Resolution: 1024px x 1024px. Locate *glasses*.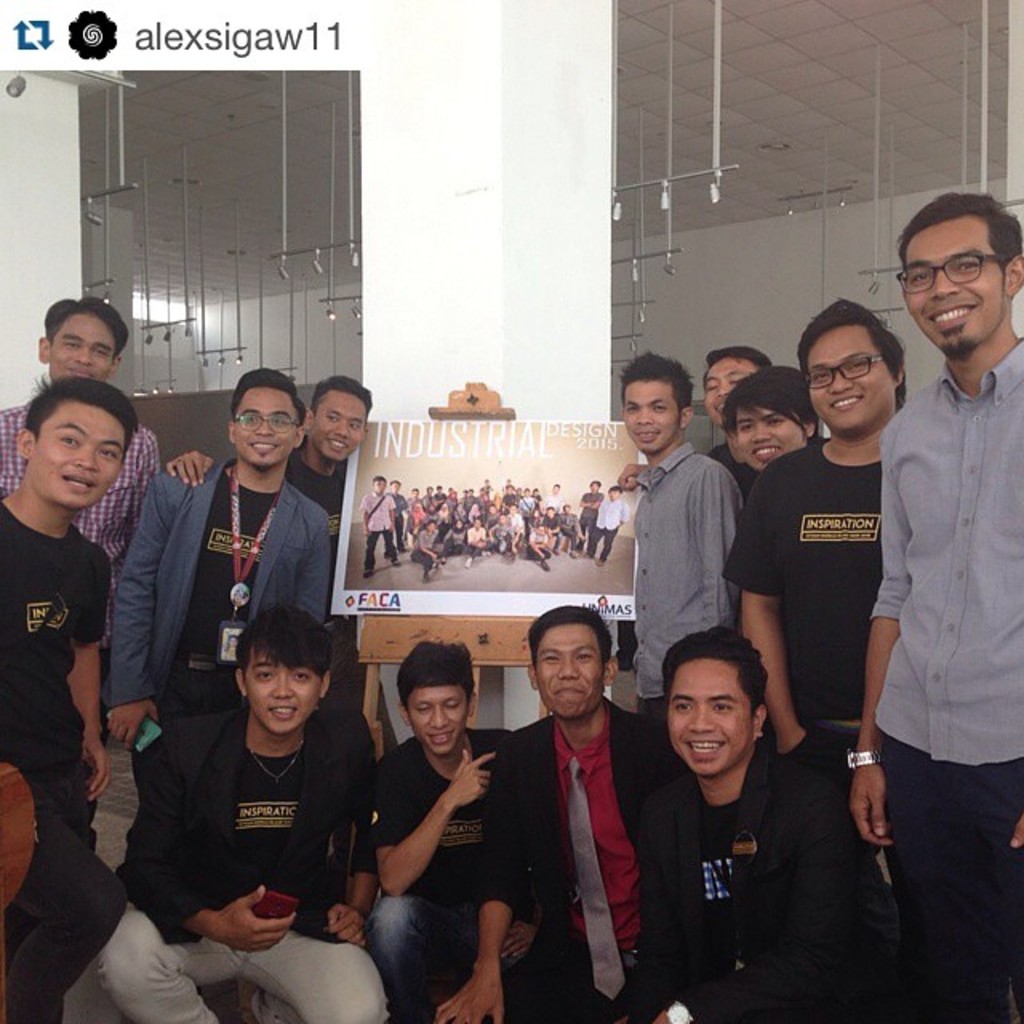
rect(234, 411, 301, 432).
